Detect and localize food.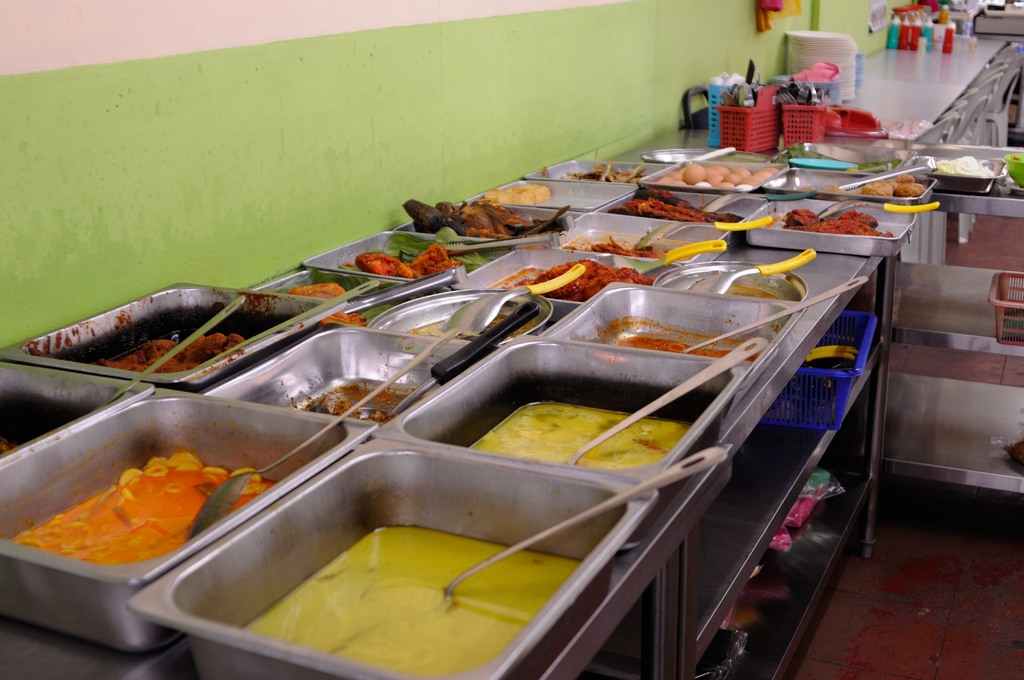
Localized at box=[934, 153, 995, 178].
